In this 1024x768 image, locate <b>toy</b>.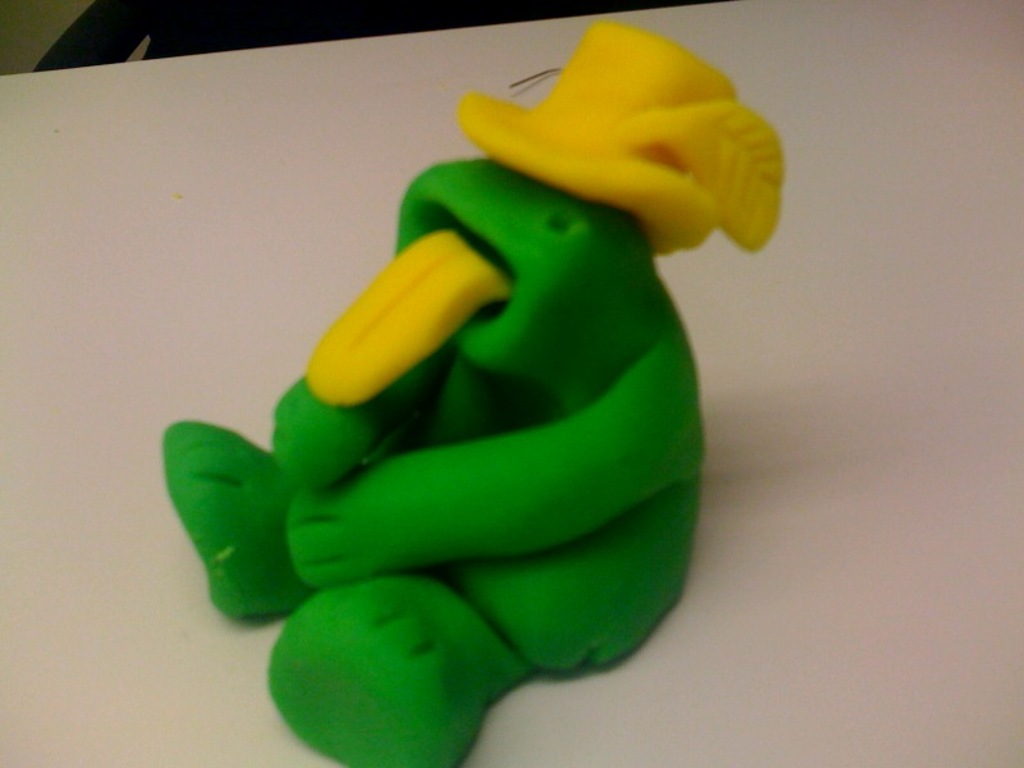
Bounding box: crop(178, 36, 719, 744).
